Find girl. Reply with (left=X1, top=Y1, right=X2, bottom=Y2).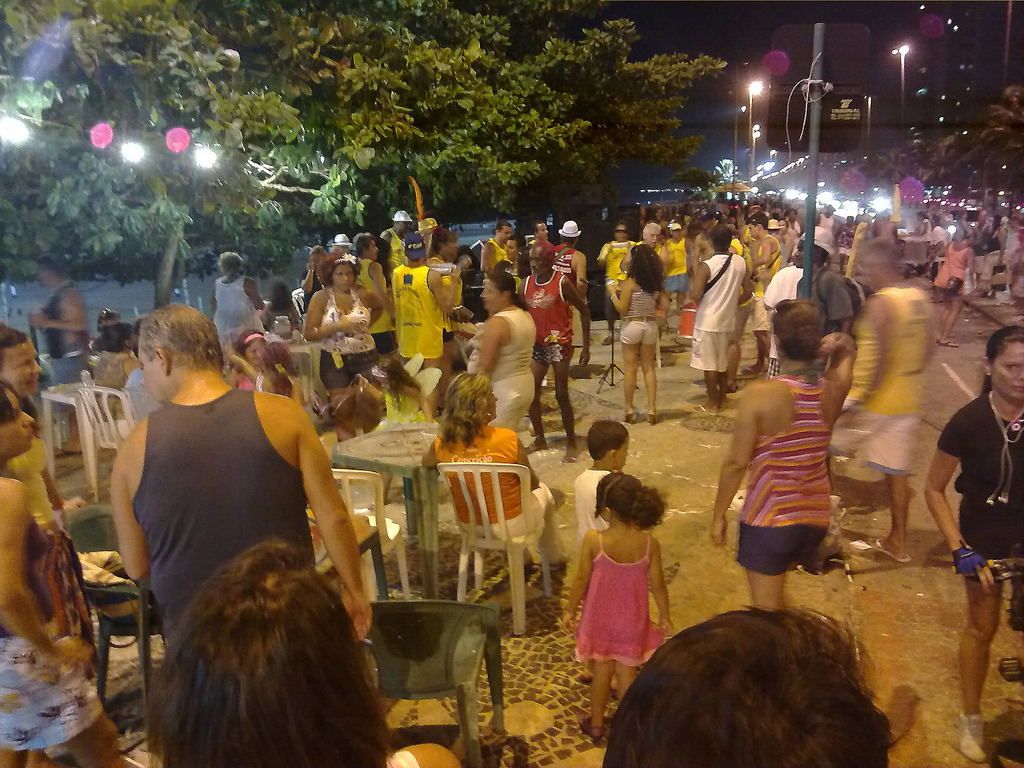
(left=226, top=337, right=303, bottom=400).
